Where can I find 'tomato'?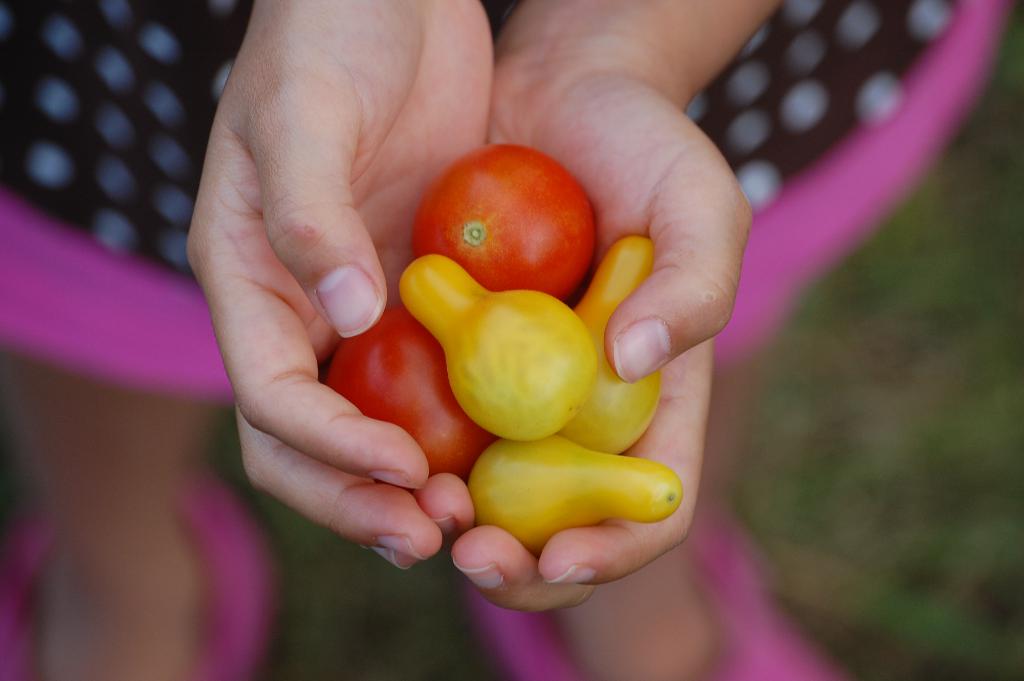
You can find it at 324/293/496/491.
